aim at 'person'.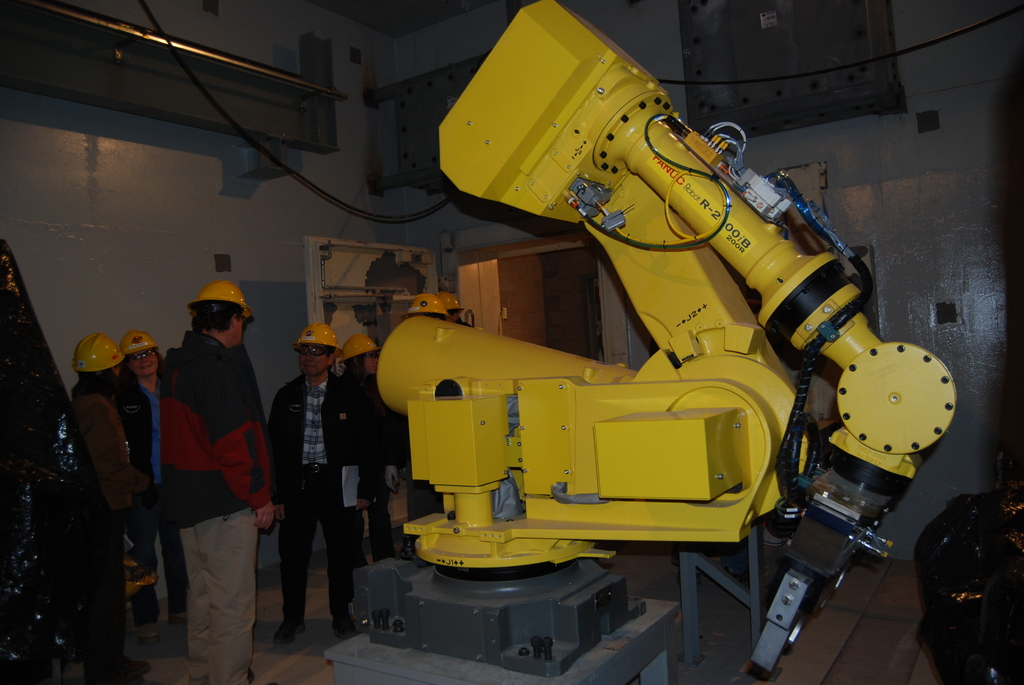
Aimed at <region>68, 335, 160, 684</region>.
